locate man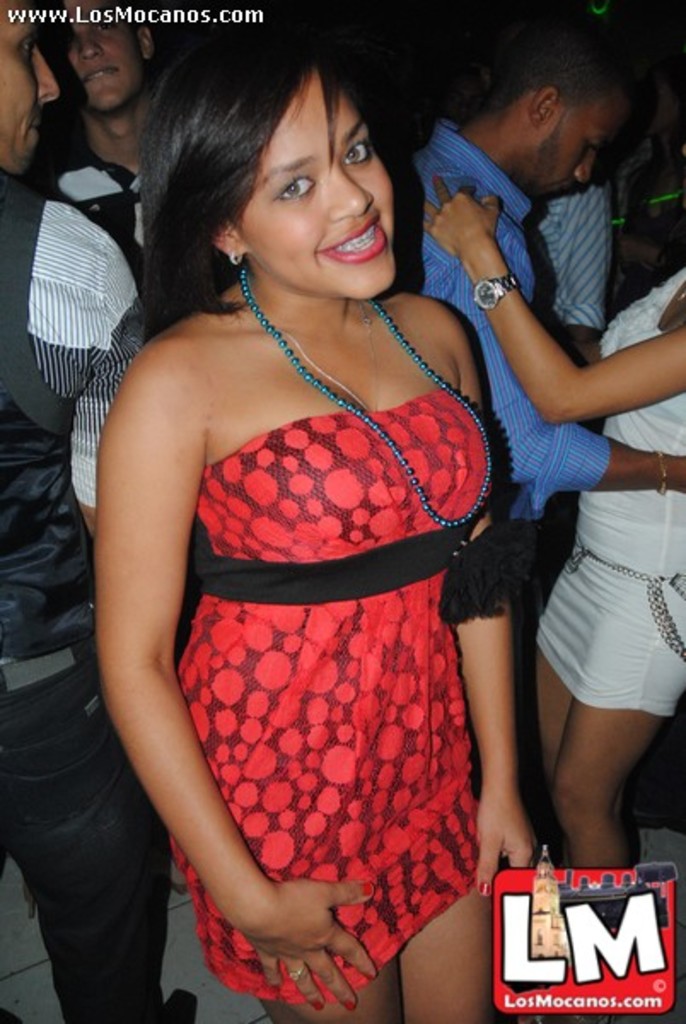
{"x1": 396, "y1": 32, "x2": 684, "y2": 512}
